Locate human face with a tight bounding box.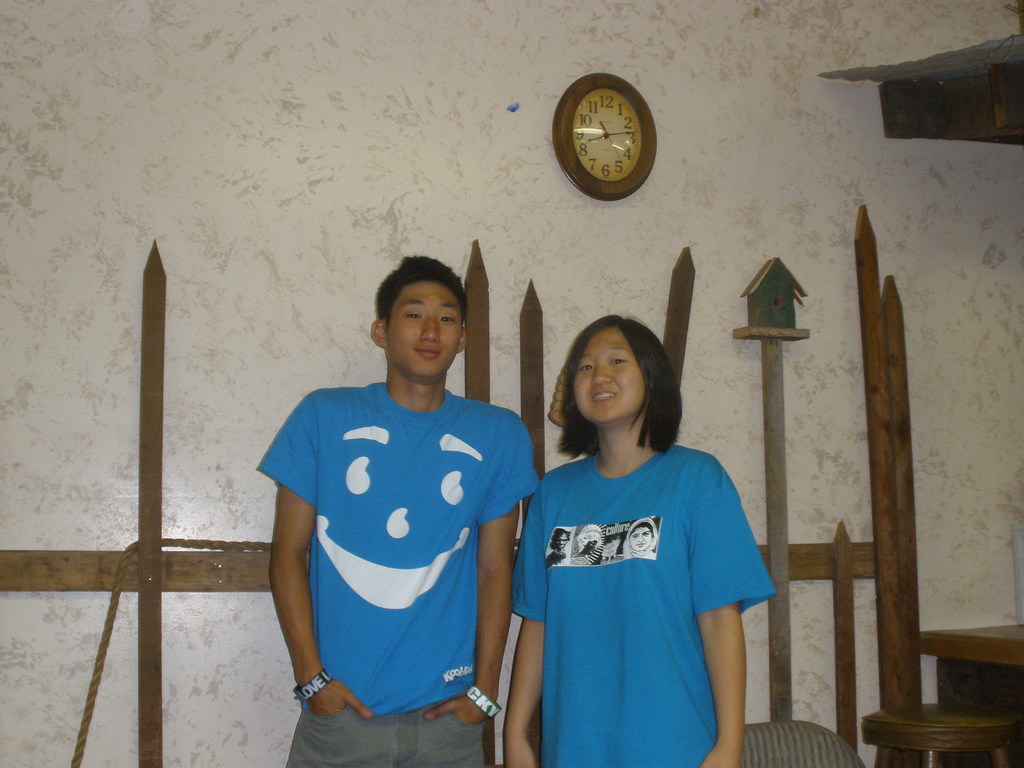
[390, 281, 467, 376].
